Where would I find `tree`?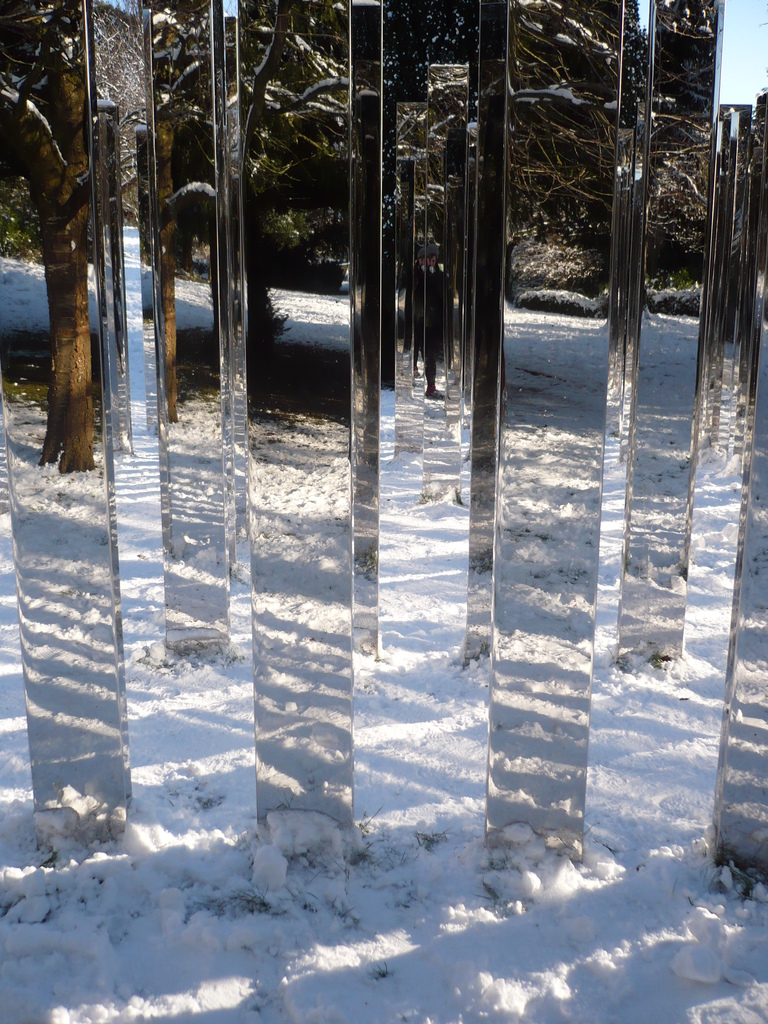
At 19,16,150,465.
